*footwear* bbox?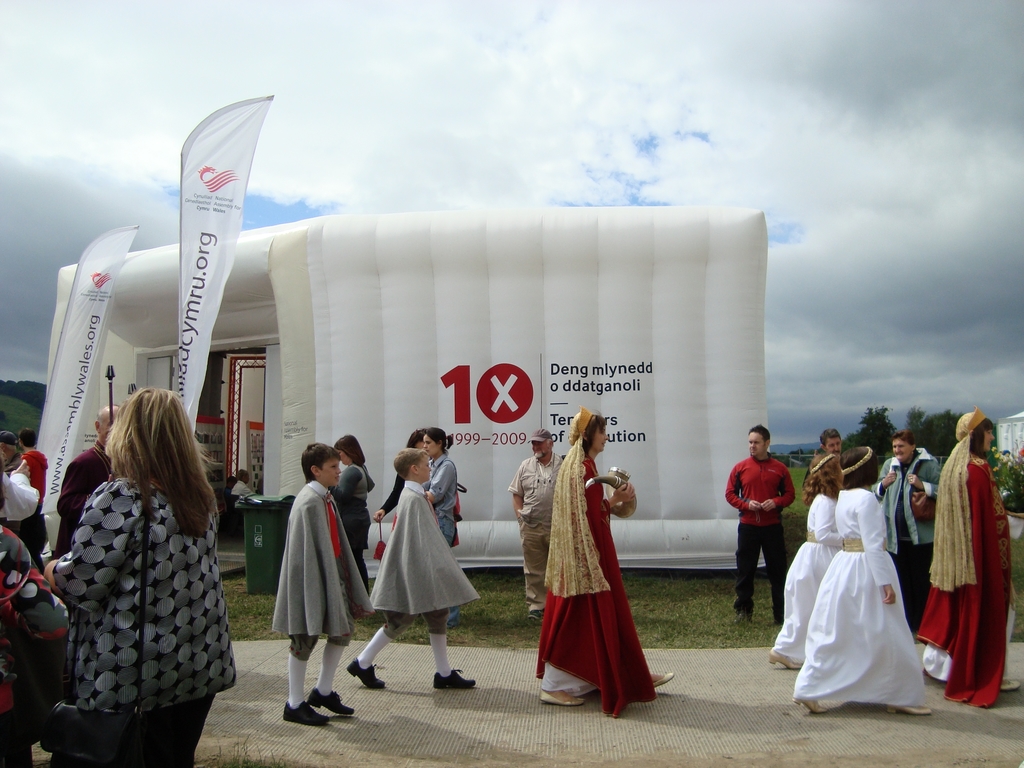
651,673,676,691
